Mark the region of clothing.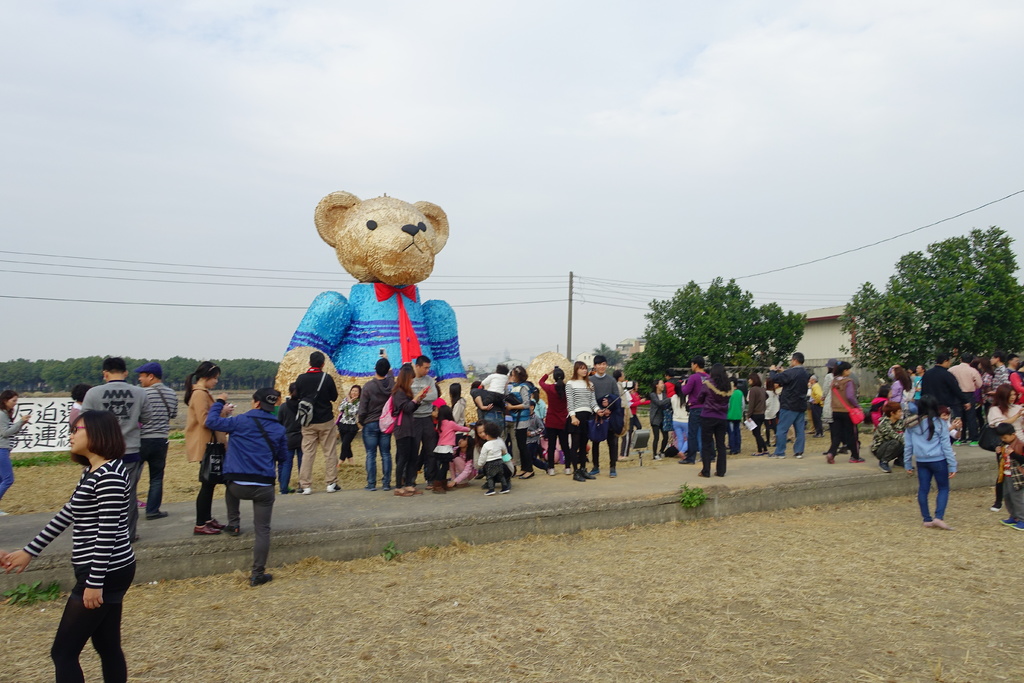
Region: 745, 384, 767, 452.
